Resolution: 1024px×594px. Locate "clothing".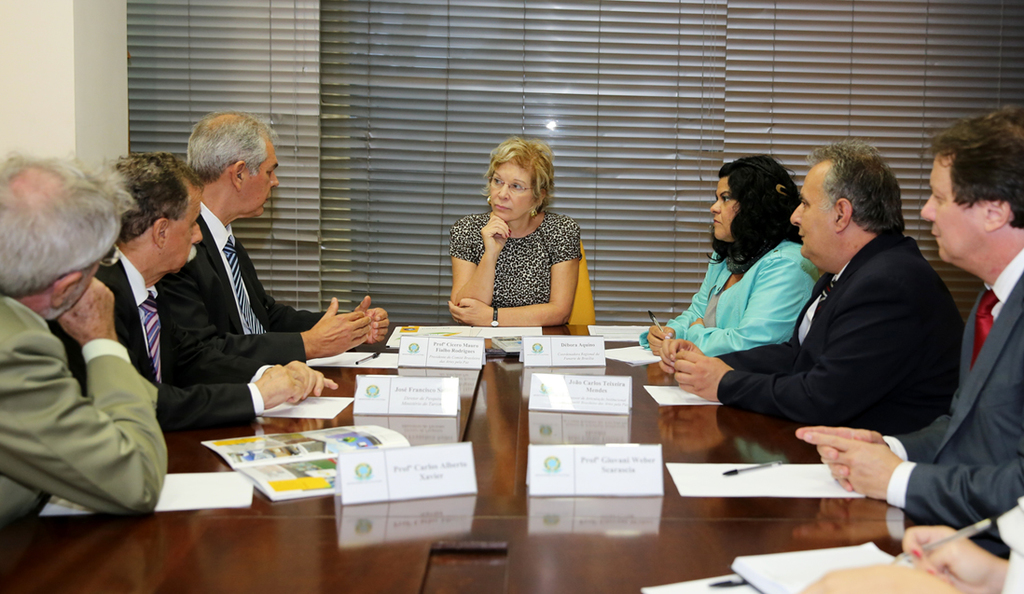
select_region(445, 208, 586, 306).
